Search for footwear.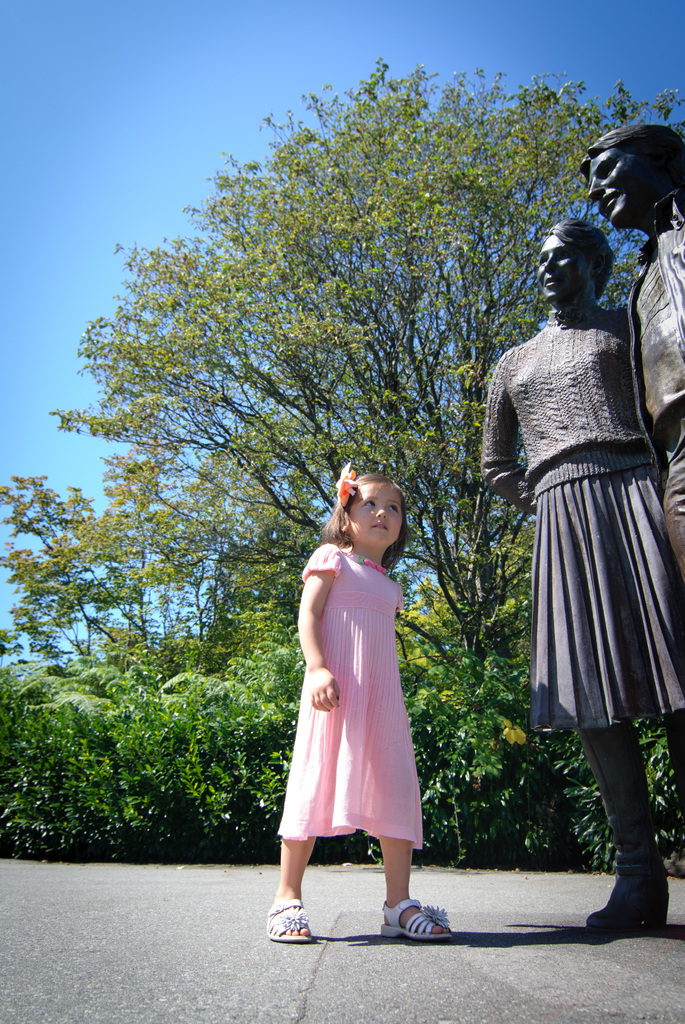
Found at 378, 892, 457, 943.
